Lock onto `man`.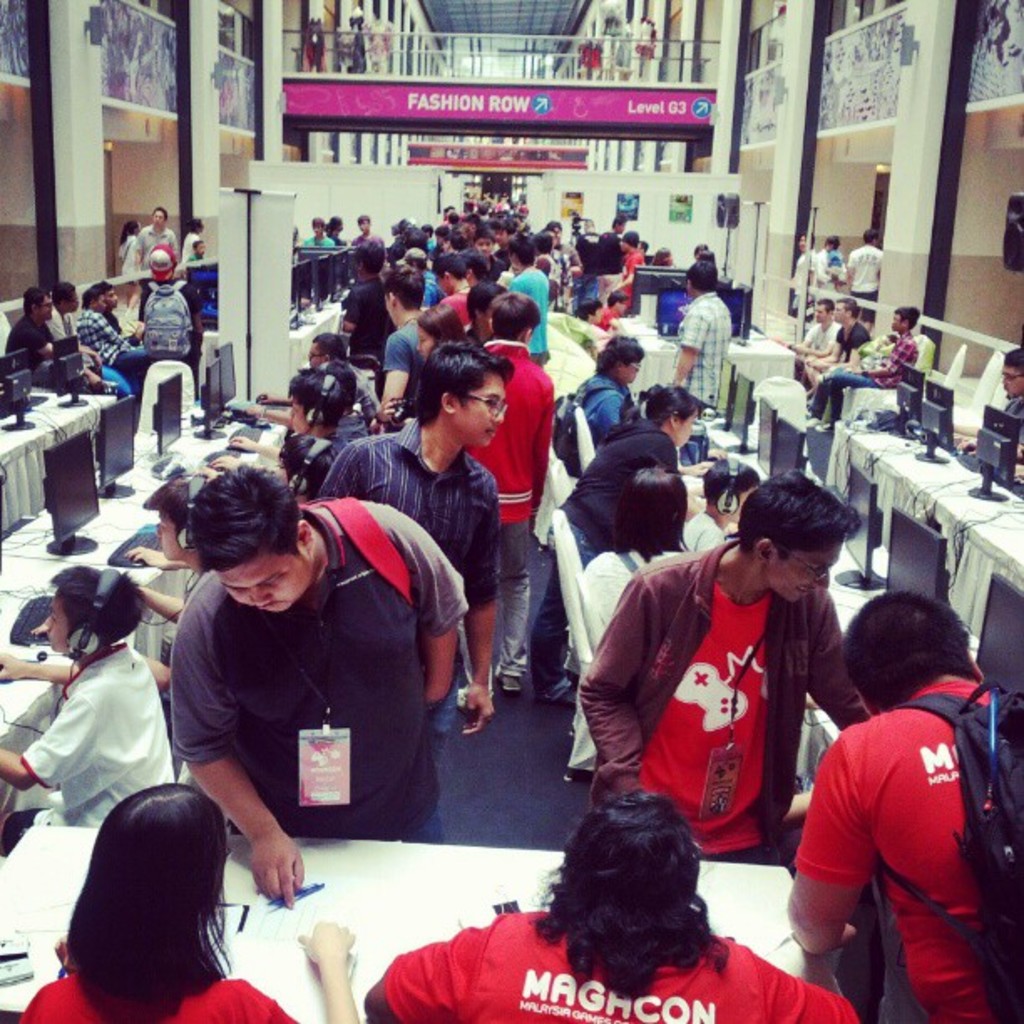
Locked: pyautogui.locateOnScreen(184, 238, 226, 269).
